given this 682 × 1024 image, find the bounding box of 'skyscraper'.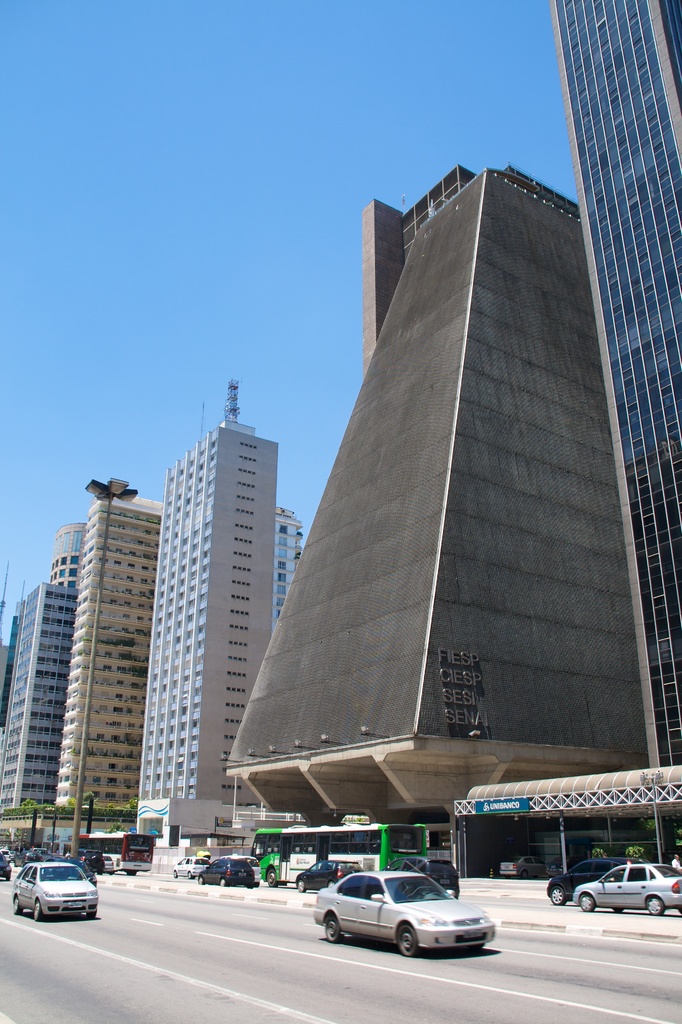
rect(44, 472, 158, 826).
